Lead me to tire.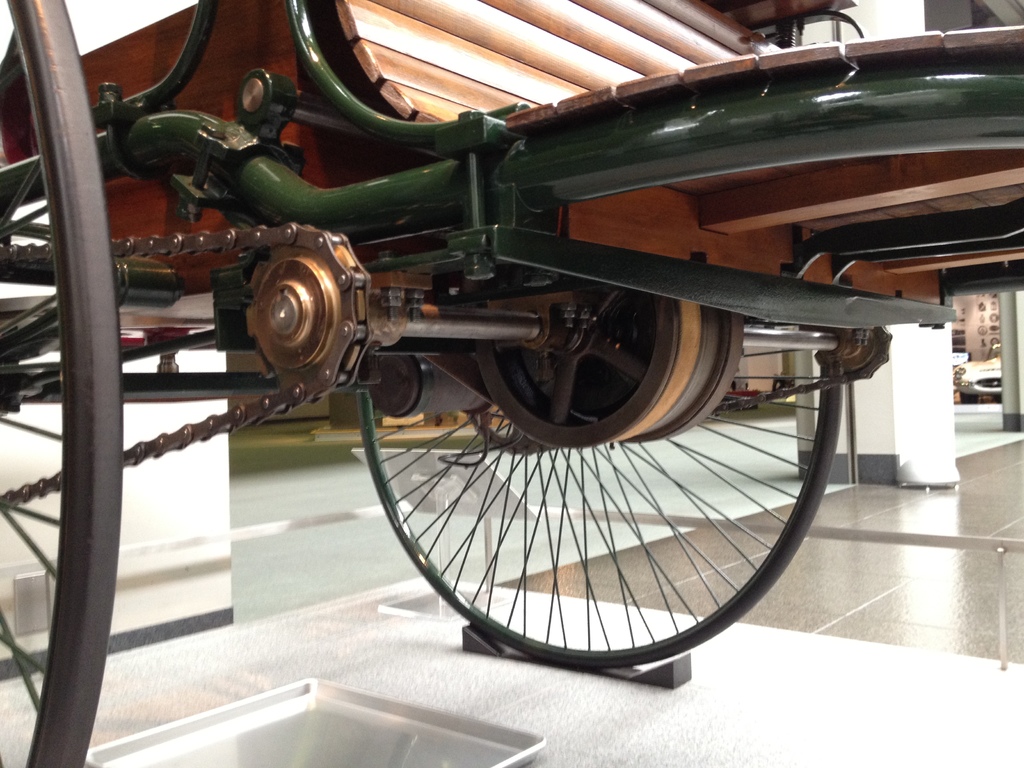
Lead to region(0, 0, 123, 767).
